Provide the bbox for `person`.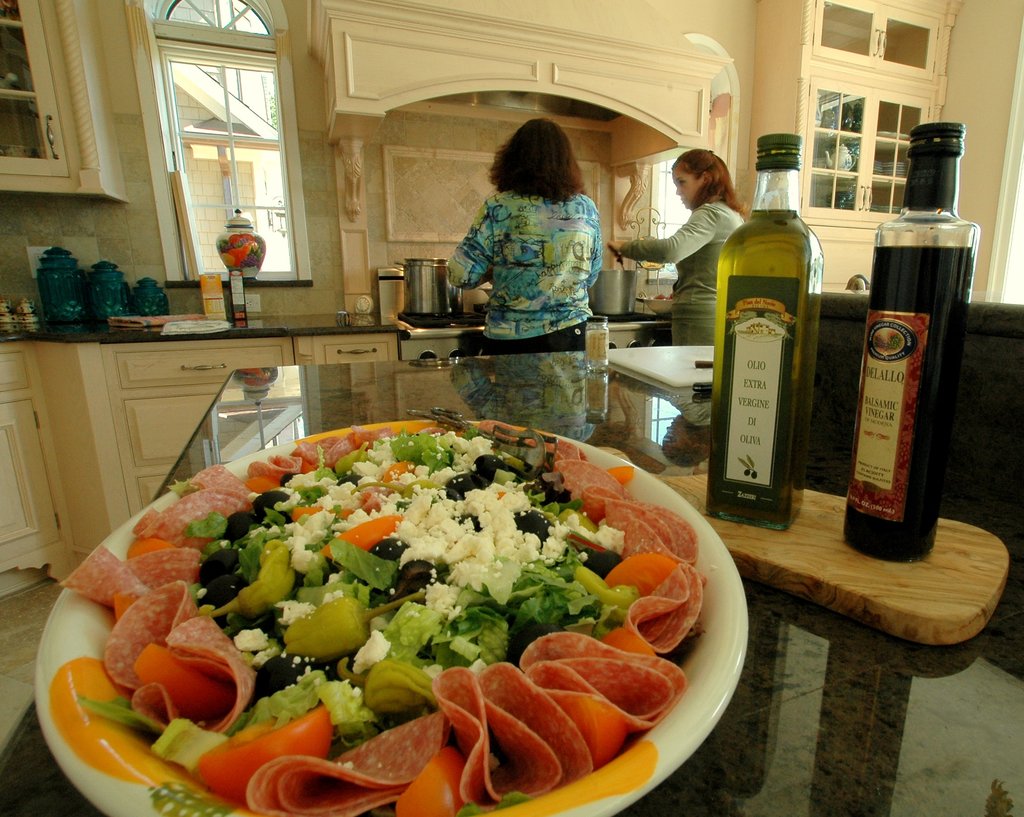
crop(448, 115, 591, 353).
